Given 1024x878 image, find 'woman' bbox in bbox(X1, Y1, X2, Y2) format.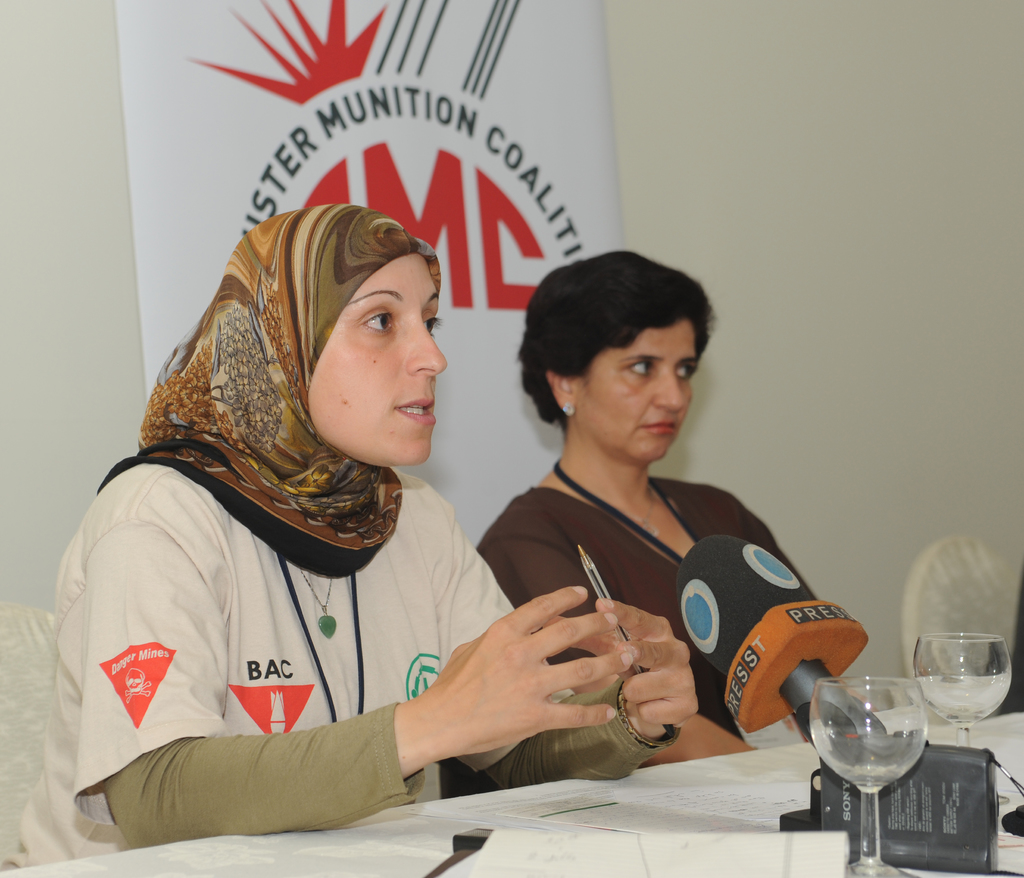
bbox(422, 263, 860, 831).
